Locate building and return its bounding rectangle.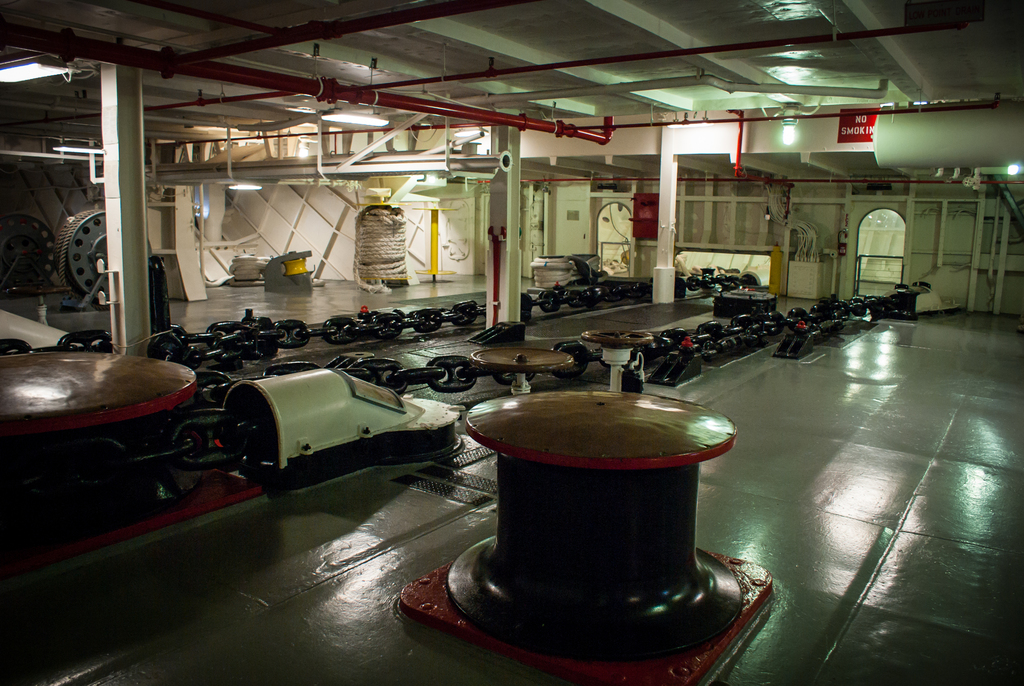
(0, 0, 1021, 685).
